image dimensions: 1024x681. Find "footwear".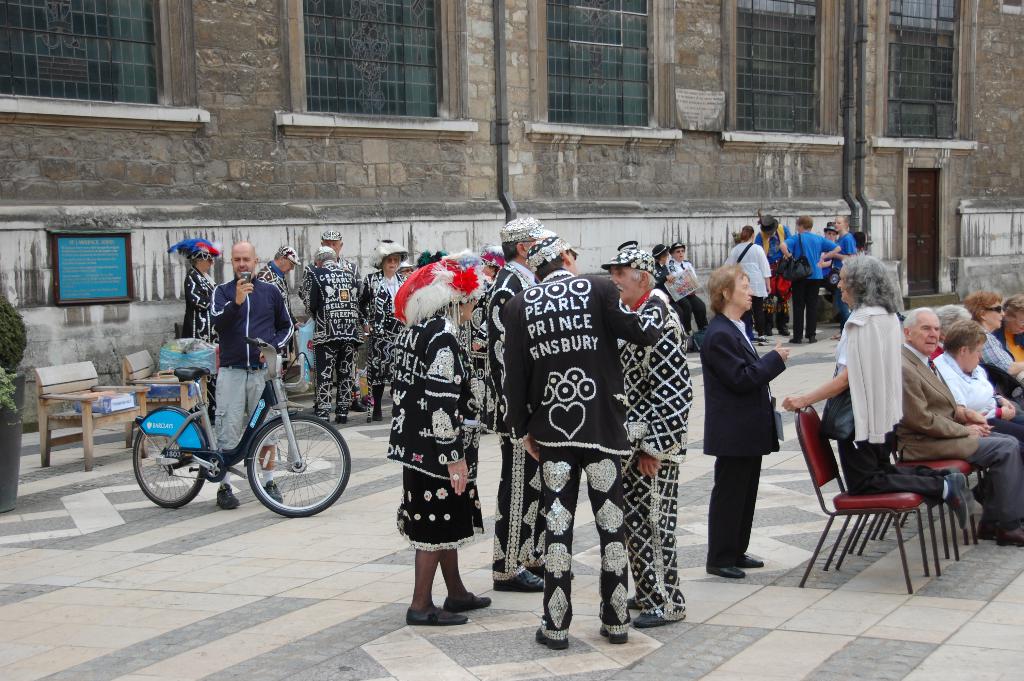
x1=491, y1=565, x2=546, y2=591.
